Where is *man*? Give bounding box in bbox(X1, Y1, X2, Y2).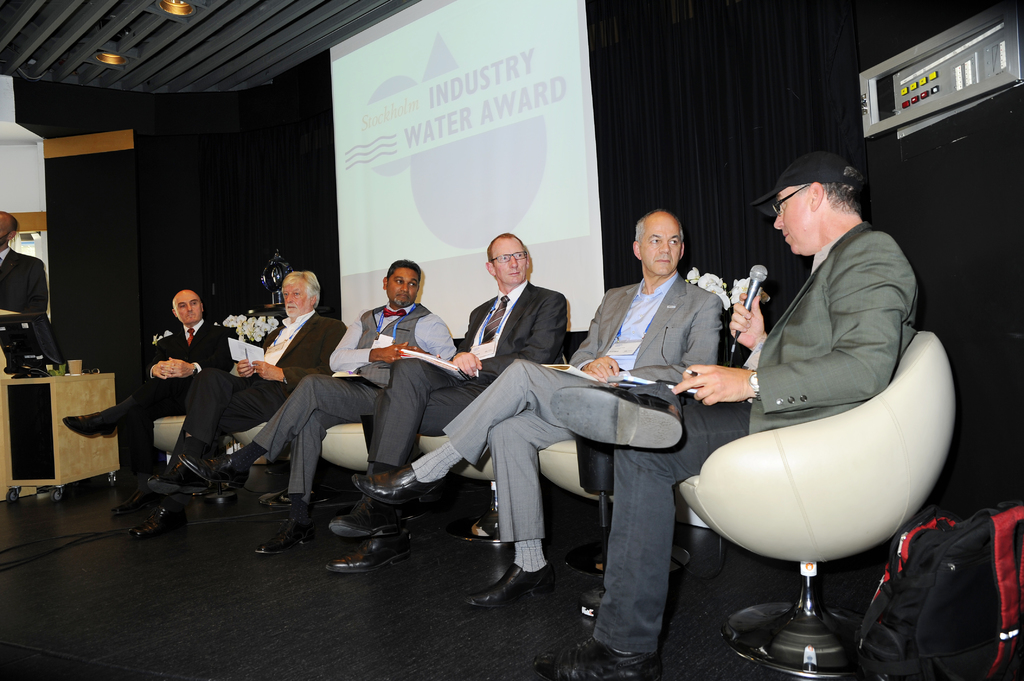
bbox(0, 206, 67, 364).
